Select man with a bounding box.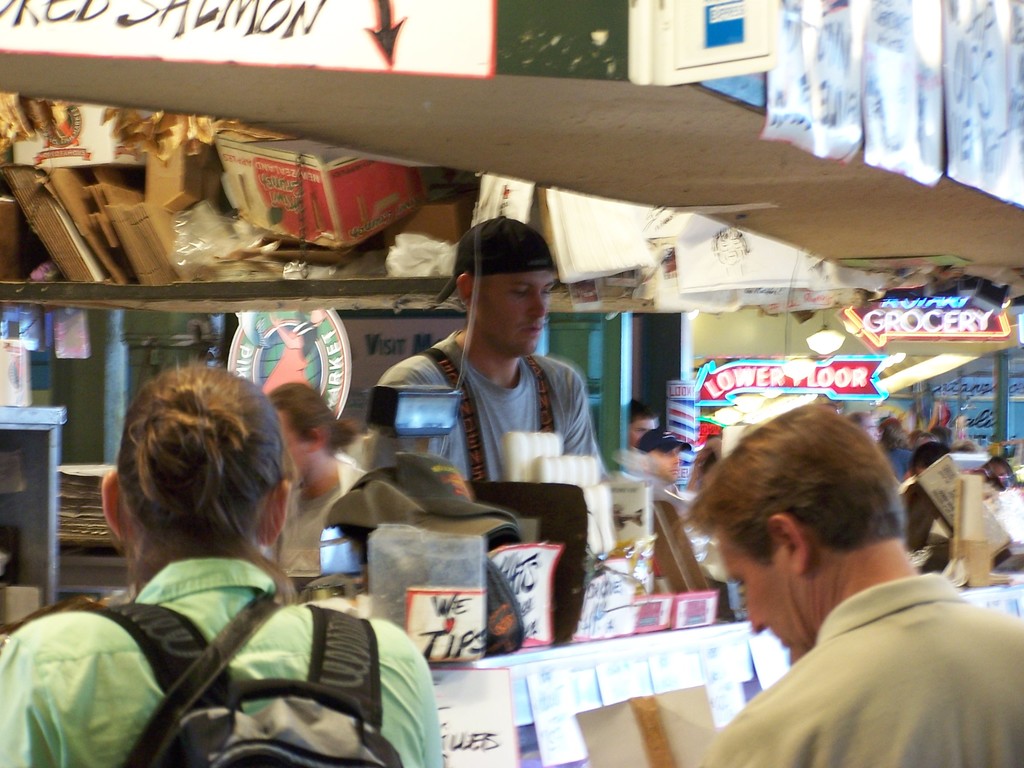
[left=652, top=424, right=1023, bottom=767].
